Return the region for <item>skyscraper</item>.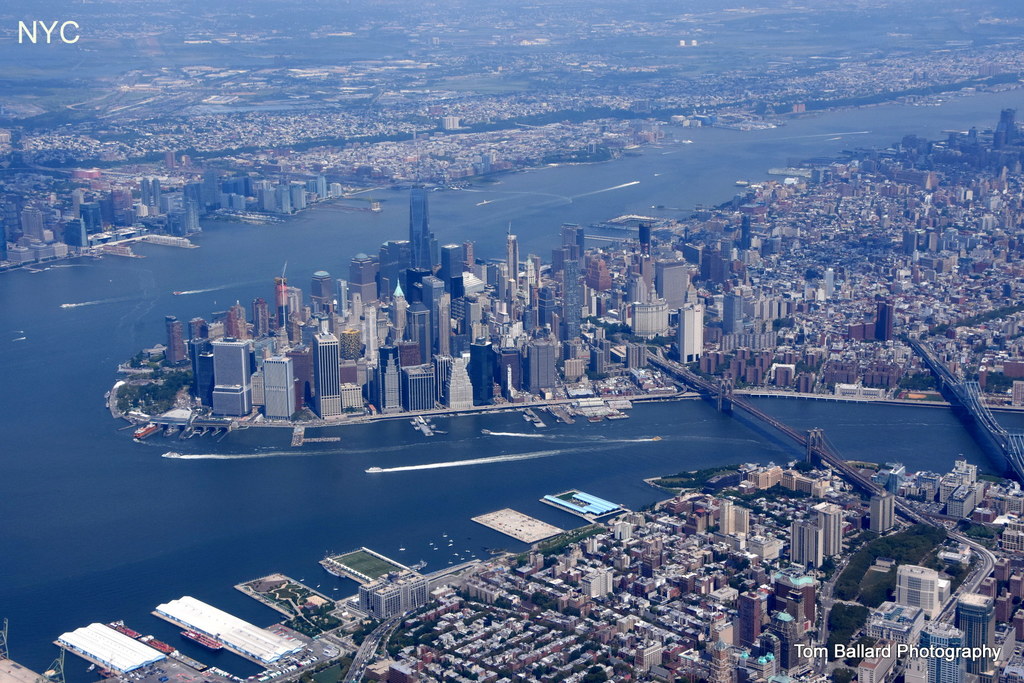
{"left": 581, "top": 566, "right": 610, "bottom": 598}.
